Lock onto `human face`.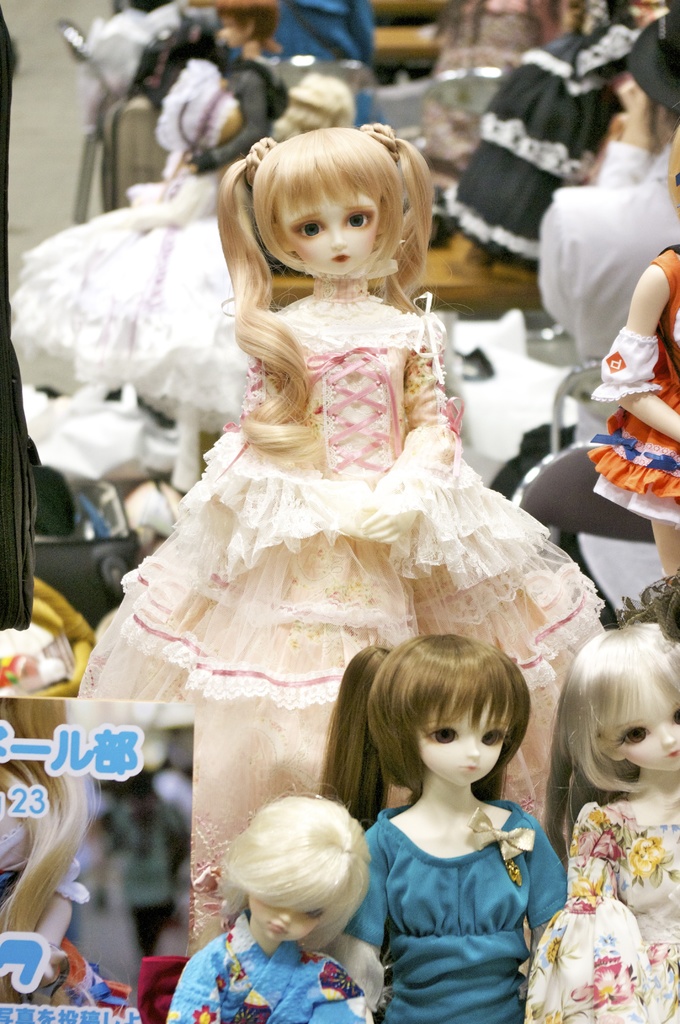
Locked: [left=414, top=686, right=507, bottom=784].
